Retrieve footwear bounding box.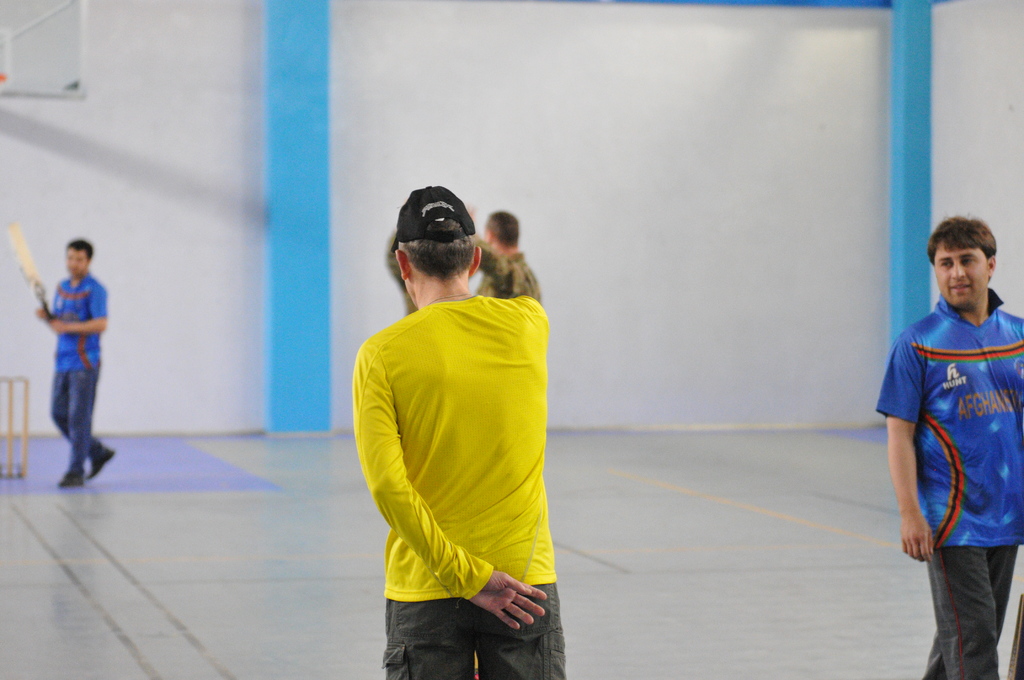
Bounding box: 59, 471, 86, 484.
